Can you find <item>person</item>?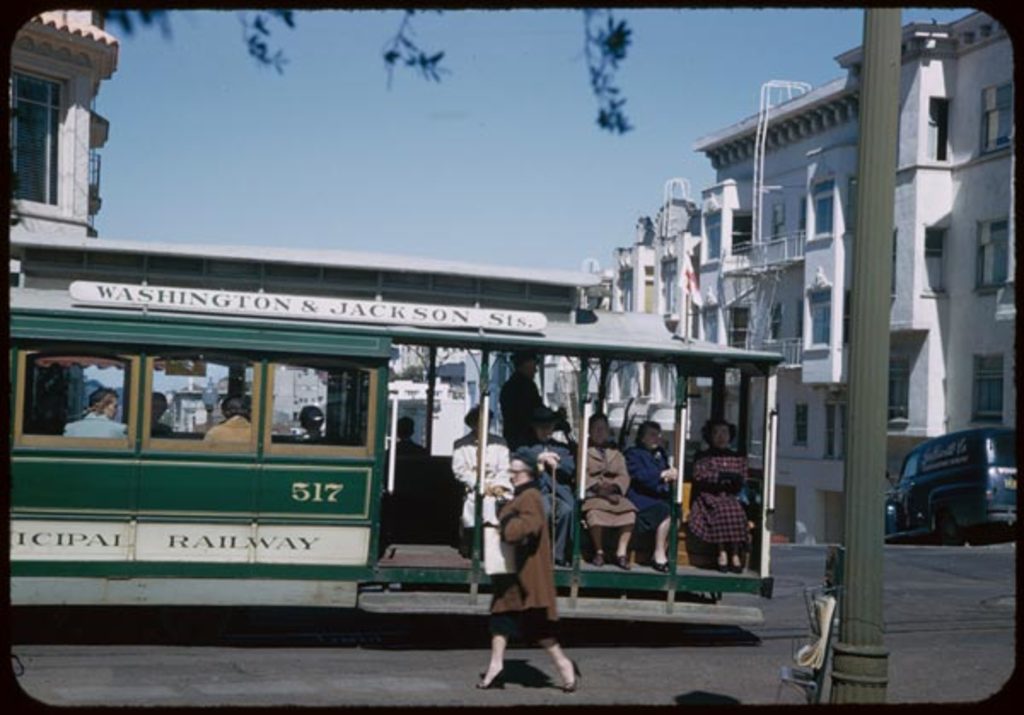
Yes, bounding box: detection(515, 411, 580, 551).
